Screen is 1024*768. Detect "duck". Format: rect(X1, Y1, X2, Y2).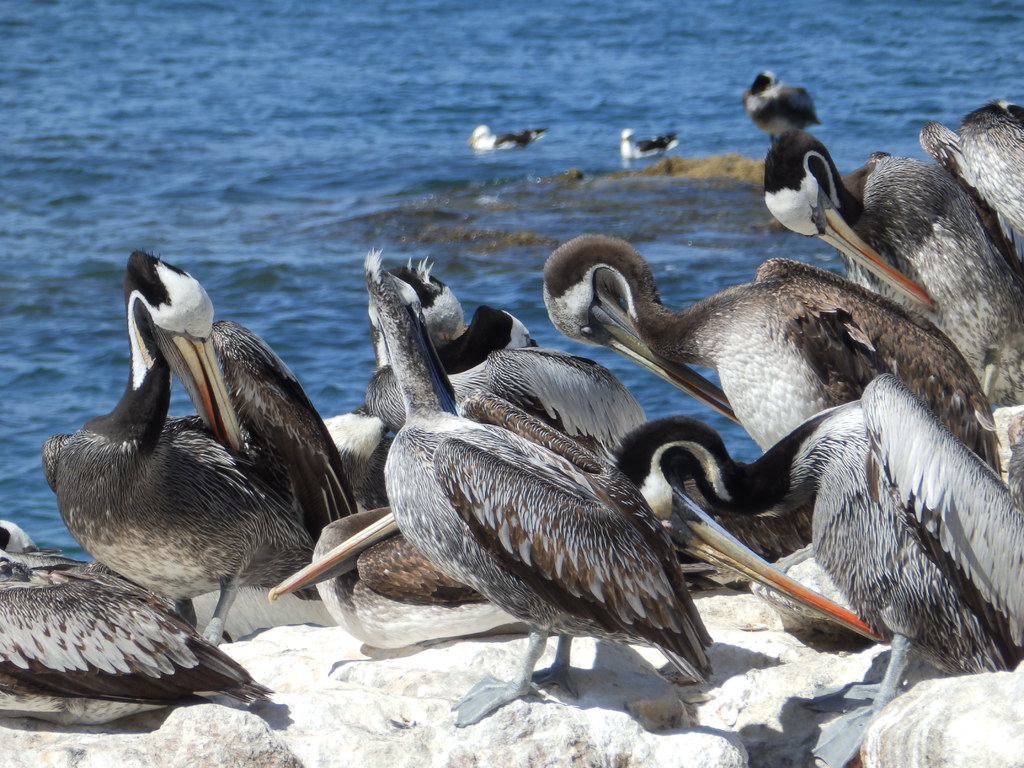
rect(599, 372, 1023, 721).
